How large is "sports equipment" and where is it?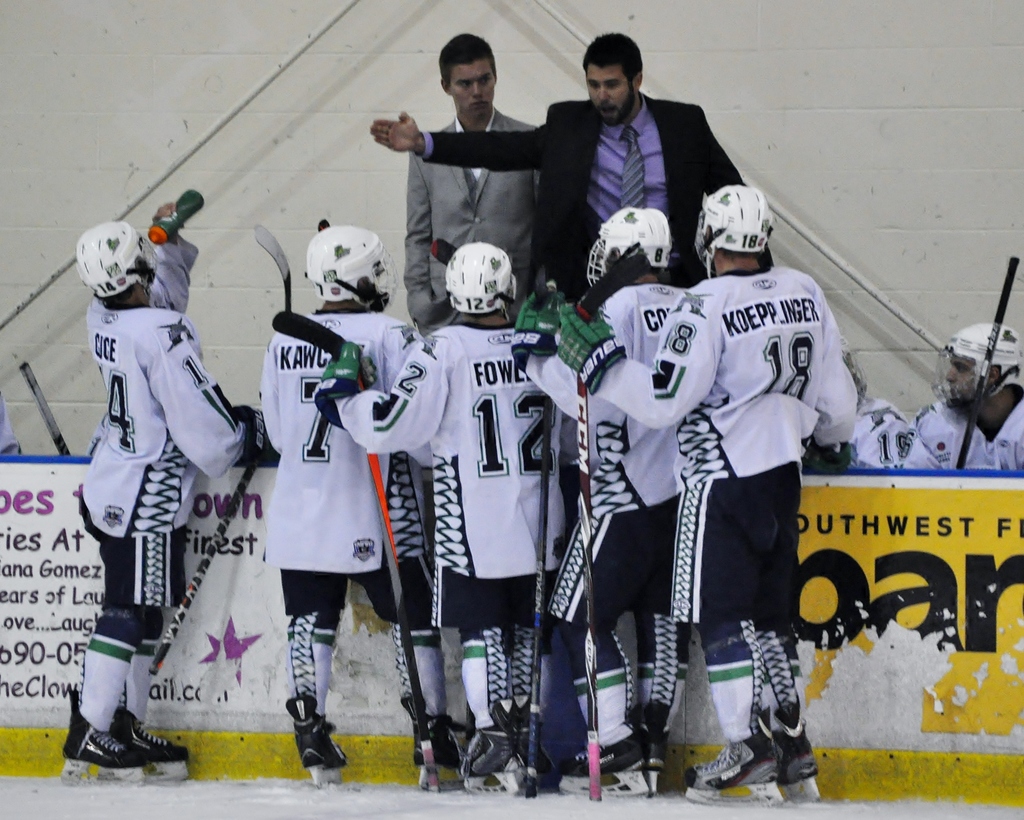
Bounding box: left=455, top=721, right=519, bottom=792.
